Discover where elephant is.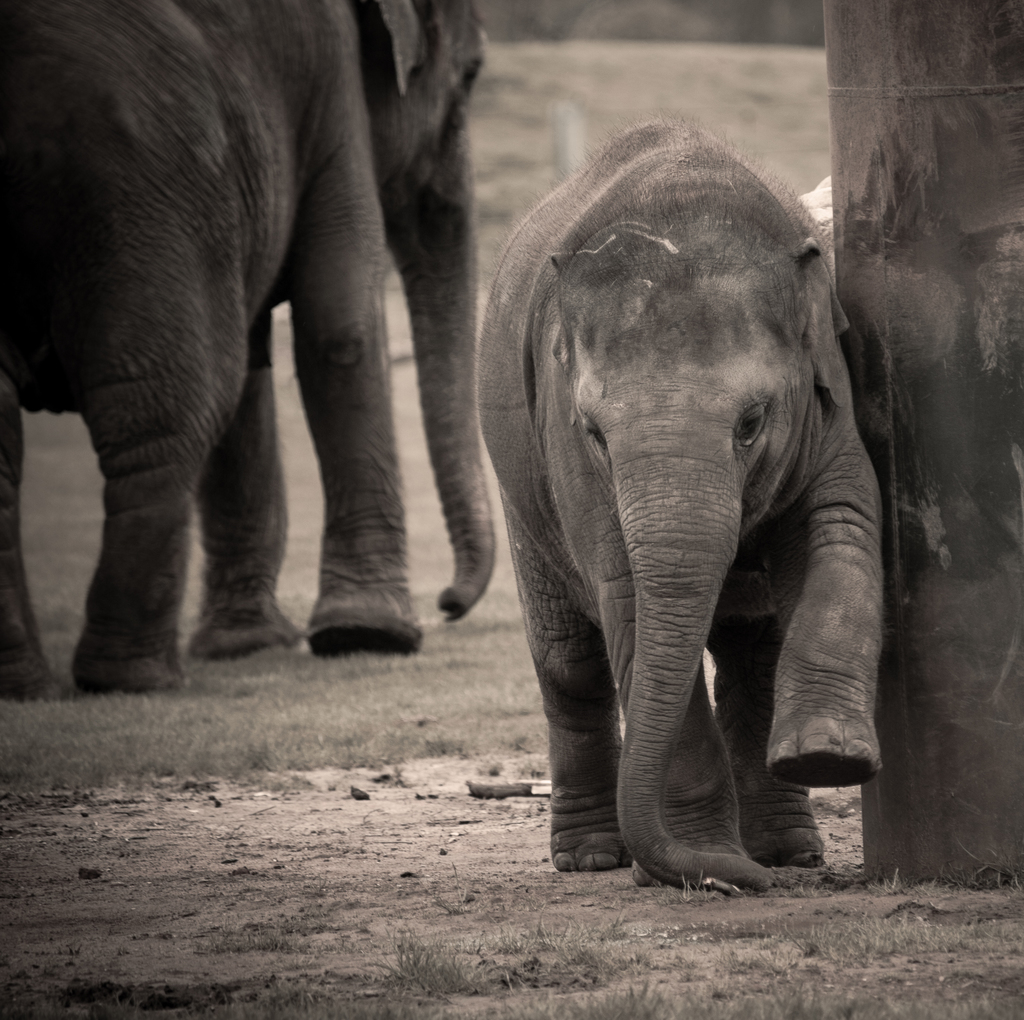
Discovered at [474,101,909,920].
